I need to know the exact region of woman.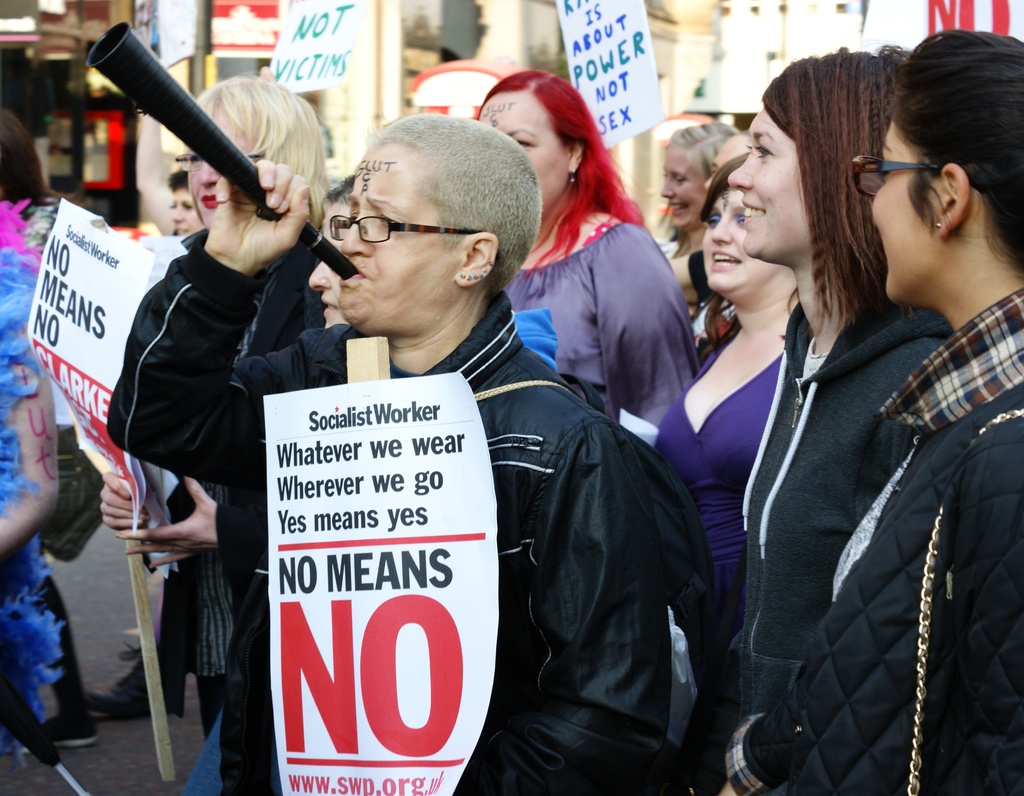
Region: <region>726, 45, 955, 728</region>.
